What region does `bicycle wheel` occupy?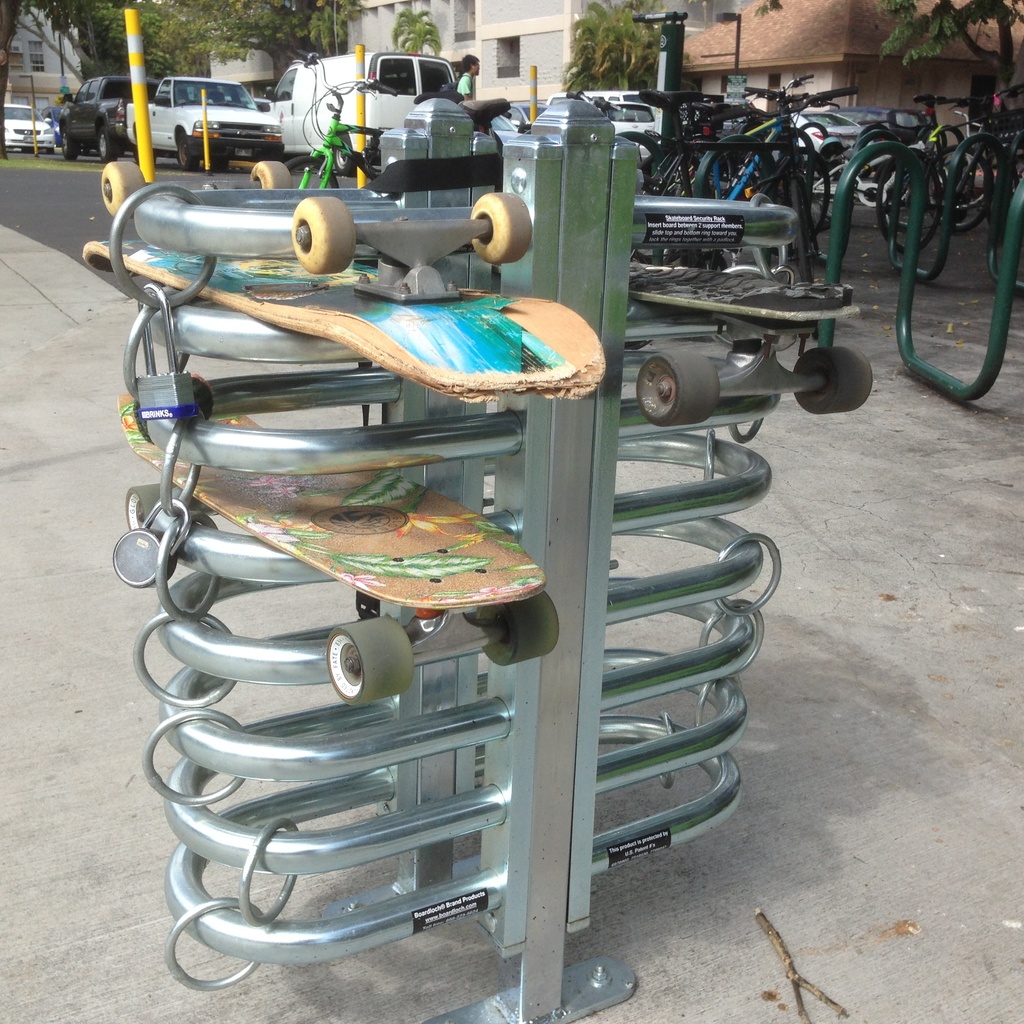
<box>948,159,1005,222</box>.
